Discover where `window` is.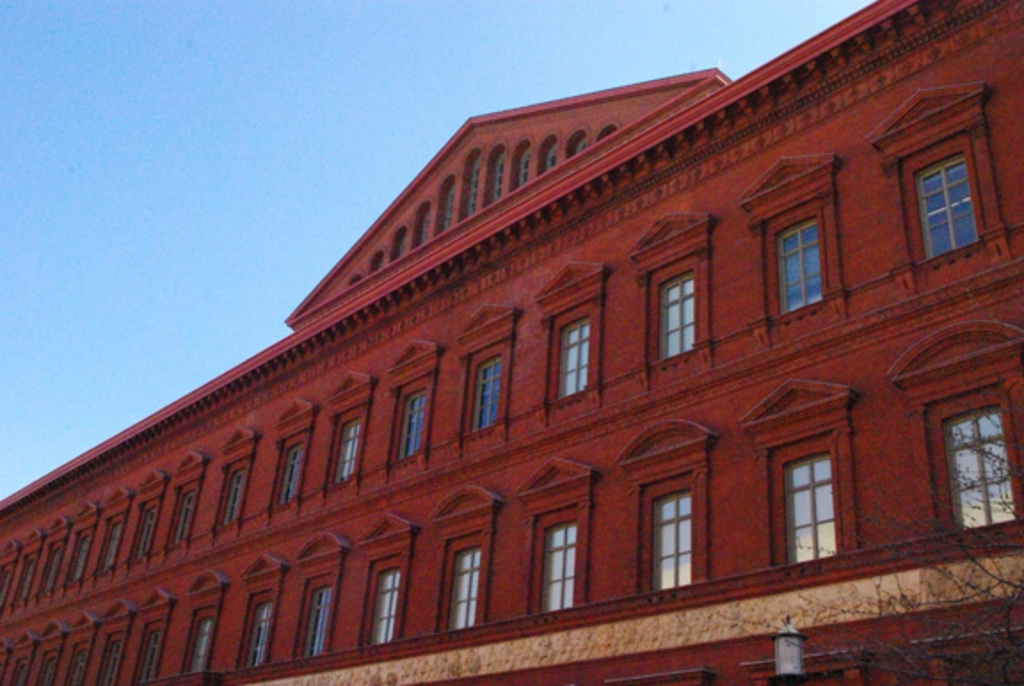
Discovered at bbox=[98, 517, 124, 567].
